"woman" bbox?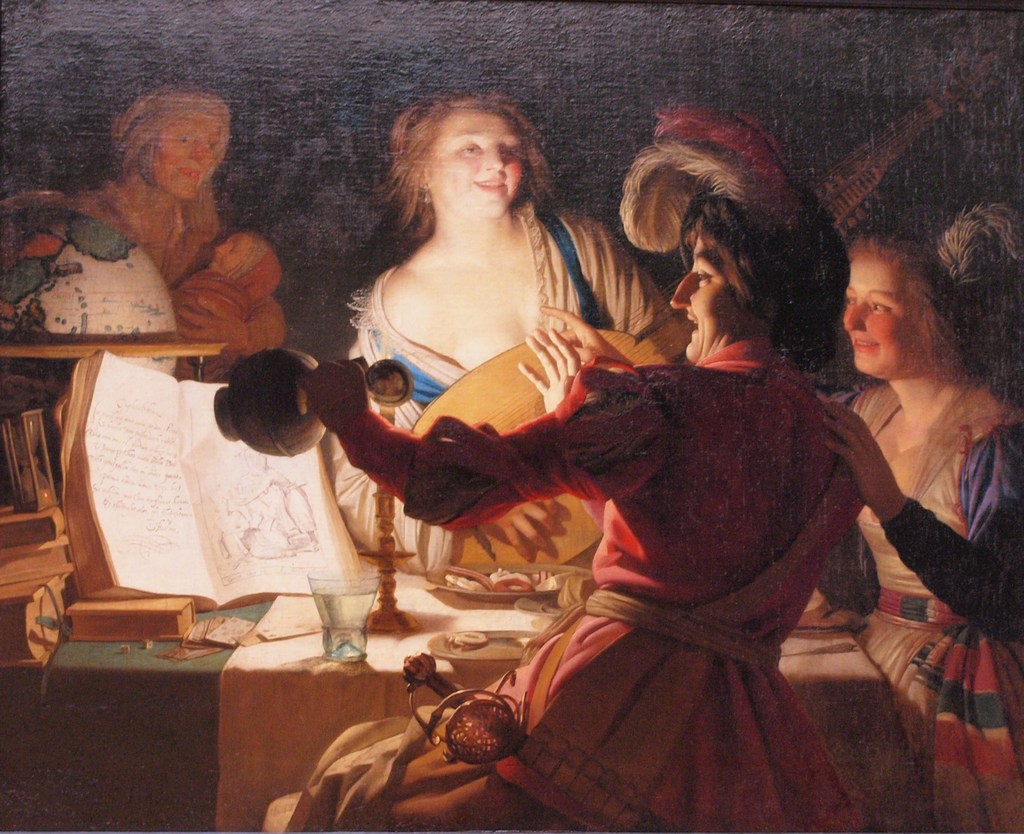
[left=827, top=234, right=1023, bottom=831]
